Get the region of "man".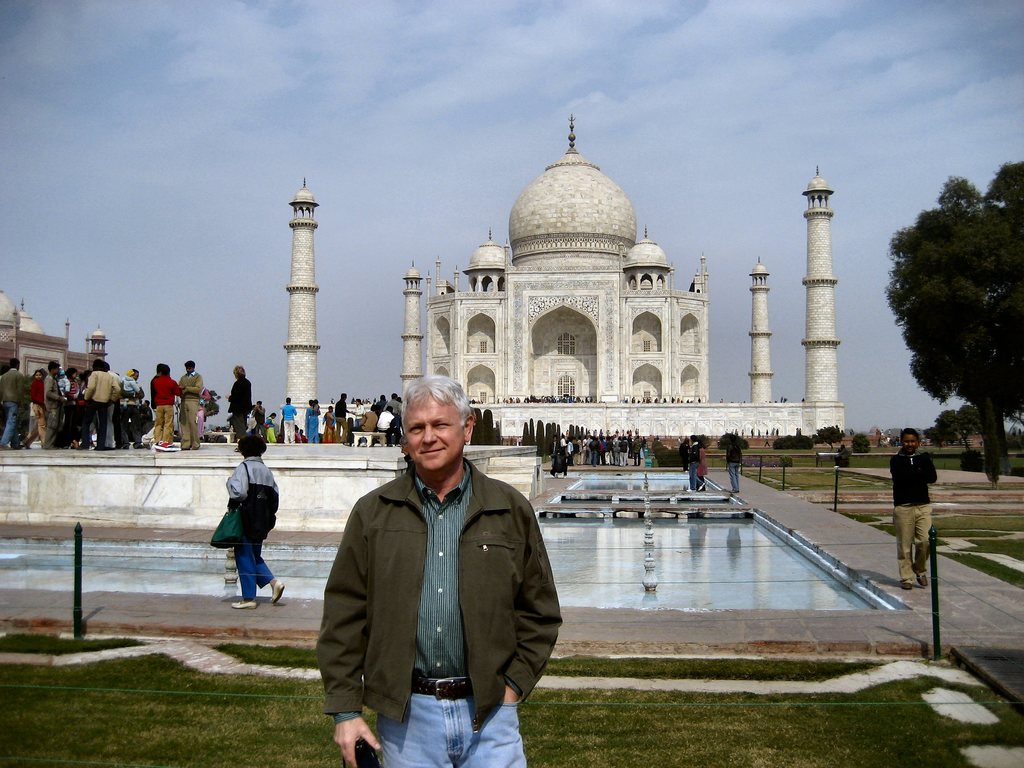
l=0, t=355, r=22, b=446.
